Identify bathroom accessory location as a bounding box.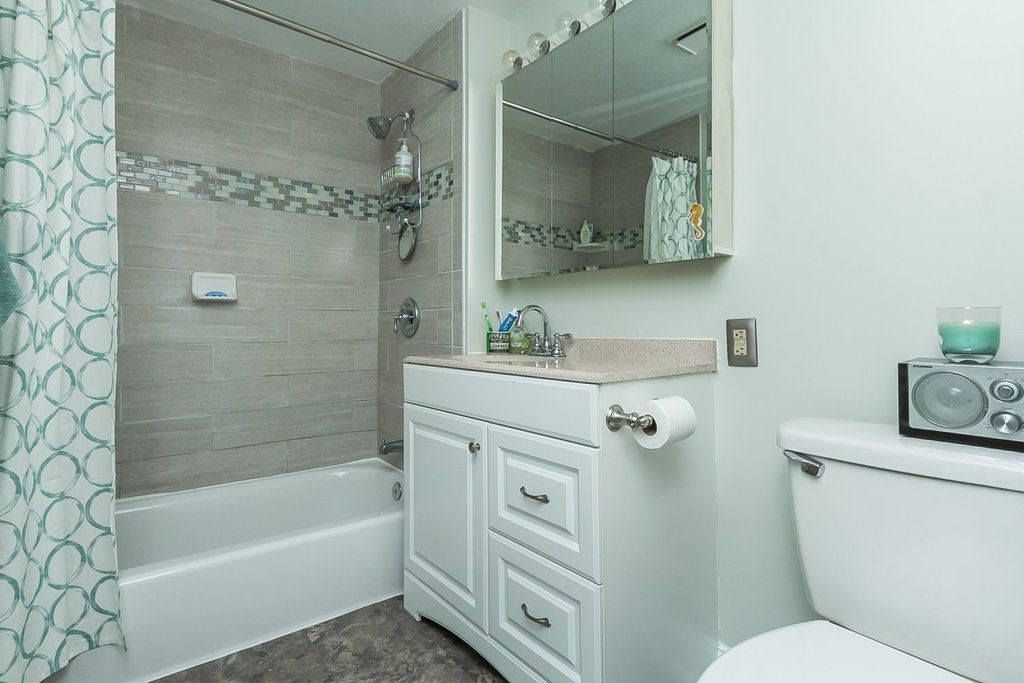
BBox(360, 100, 432, 265).
